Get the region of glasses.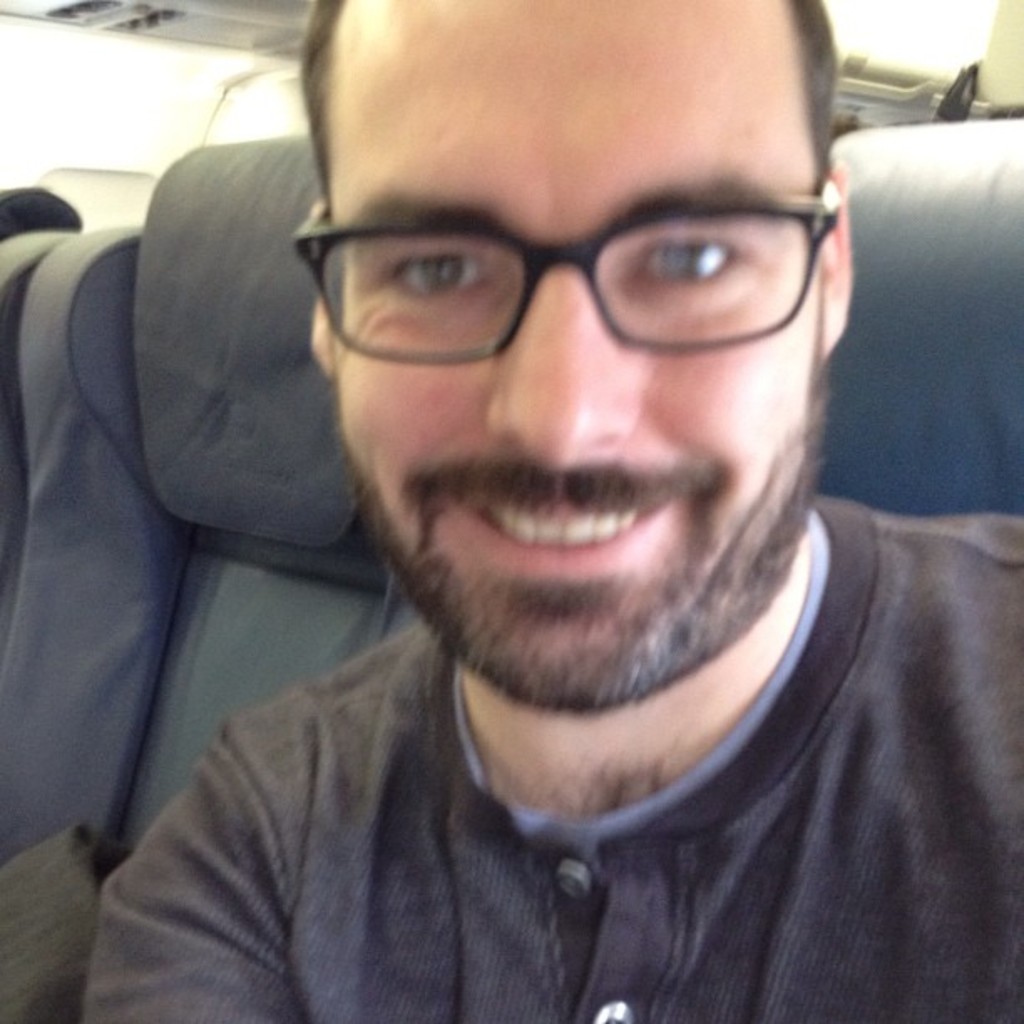
[279,186,848,370].
